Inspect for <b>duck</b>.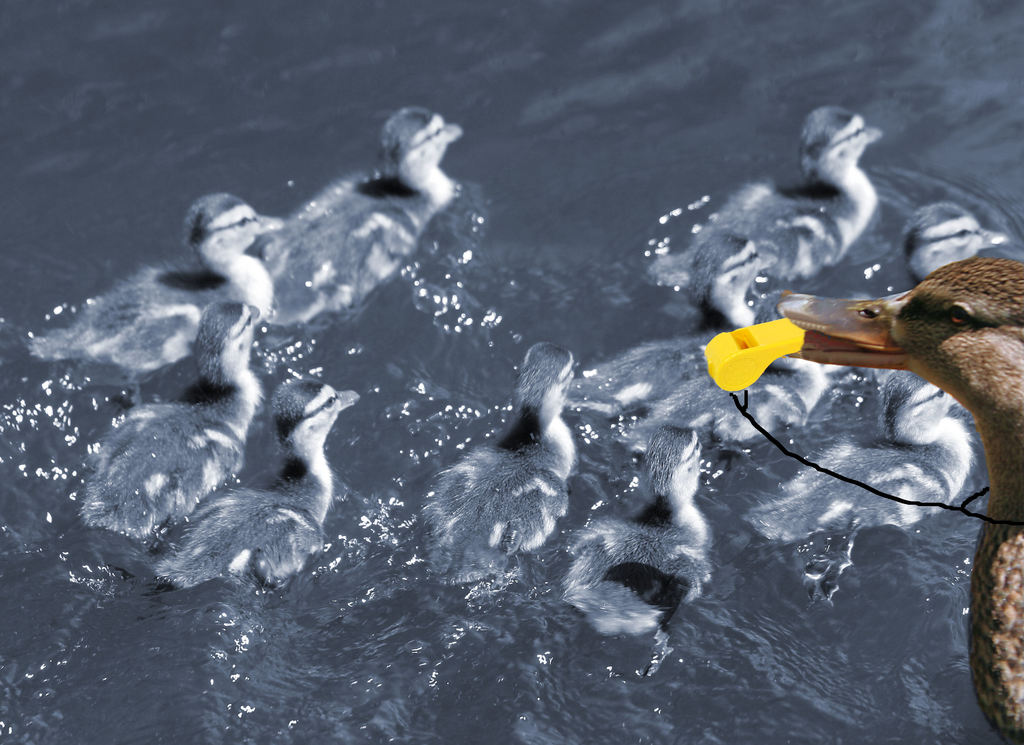
Inspection: box(138, 375, 365, 587).
